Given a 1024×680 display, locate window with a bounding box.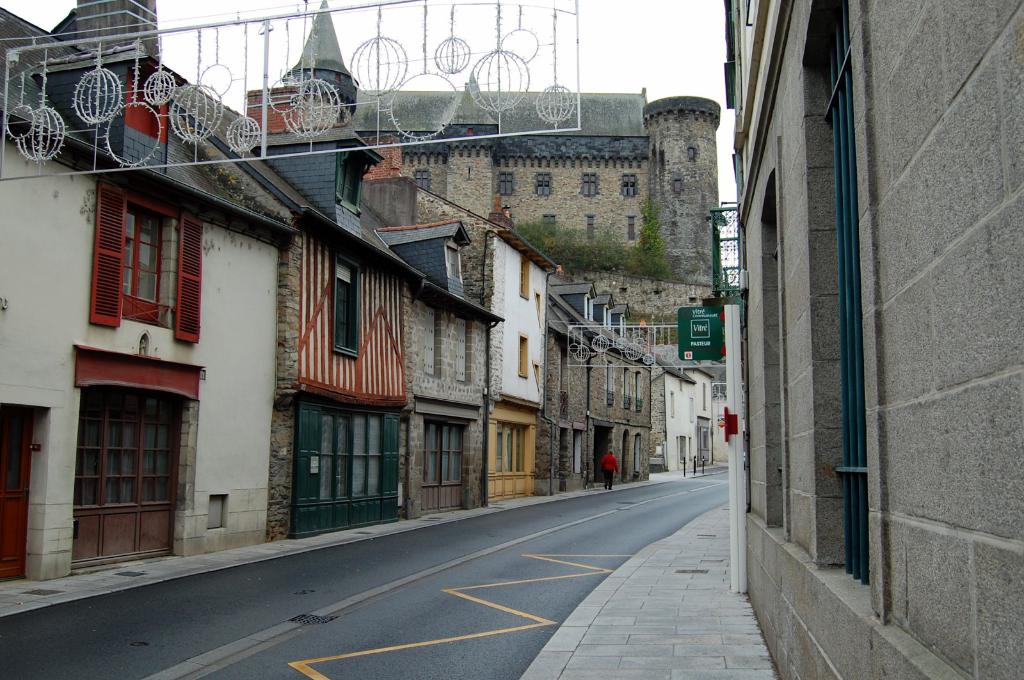
Located: region(296, 402, 408, 497).
